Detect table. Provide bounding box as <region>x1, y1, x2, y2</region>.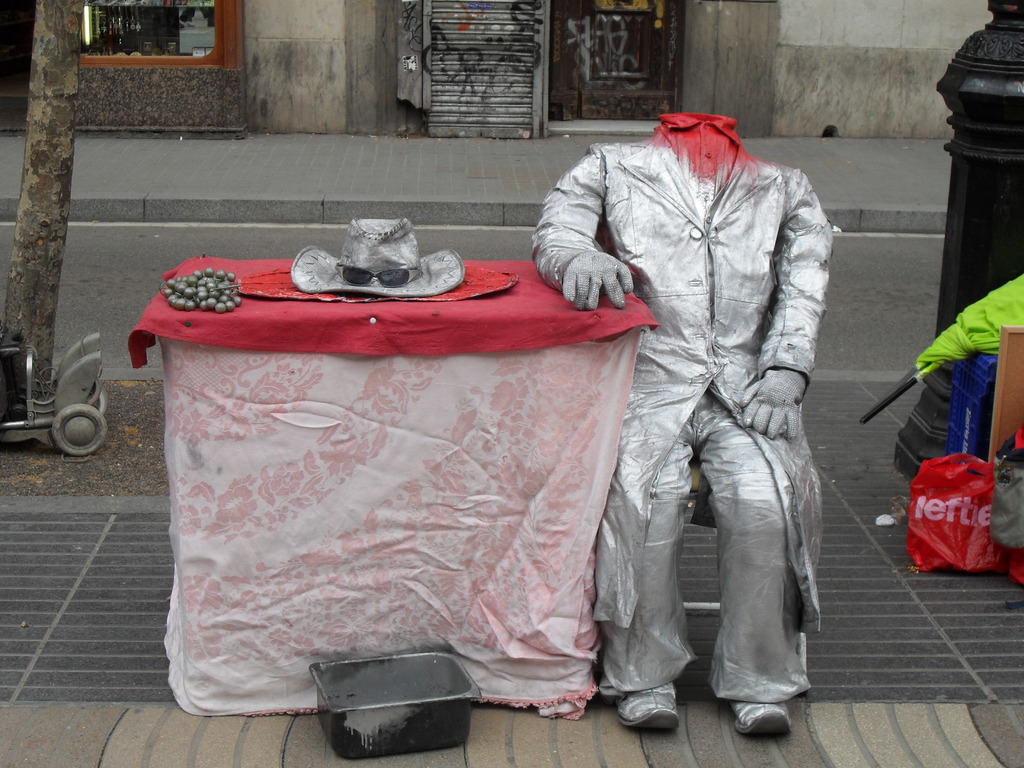
<region>127, 260, 657, 716</region>.
